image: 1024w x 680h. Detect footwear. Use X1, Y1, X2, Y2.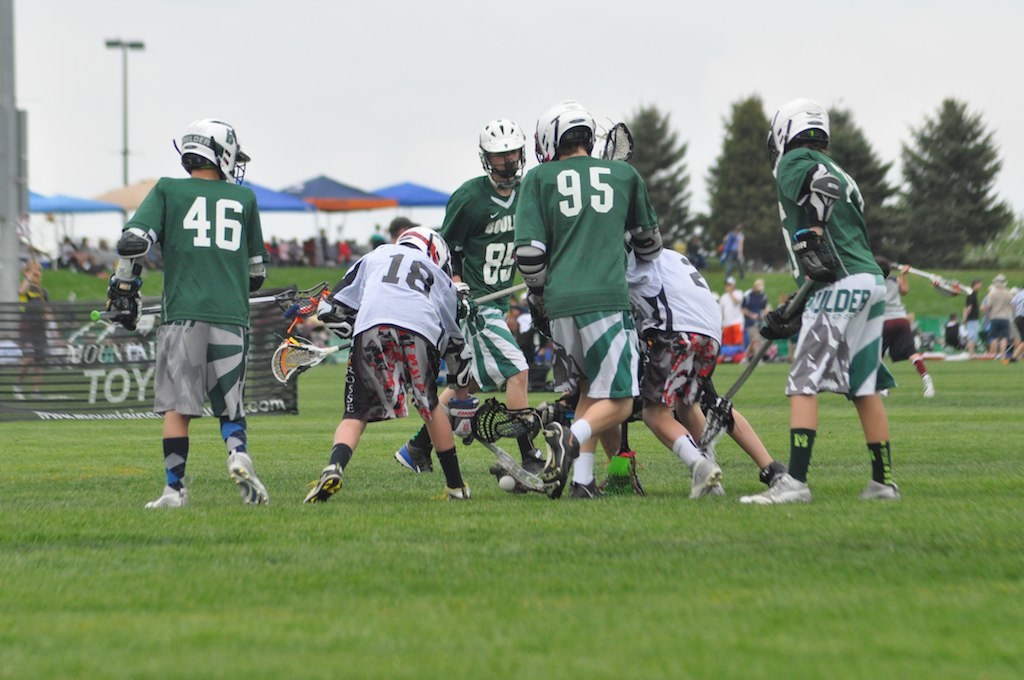
852, 477, 903, 502.
